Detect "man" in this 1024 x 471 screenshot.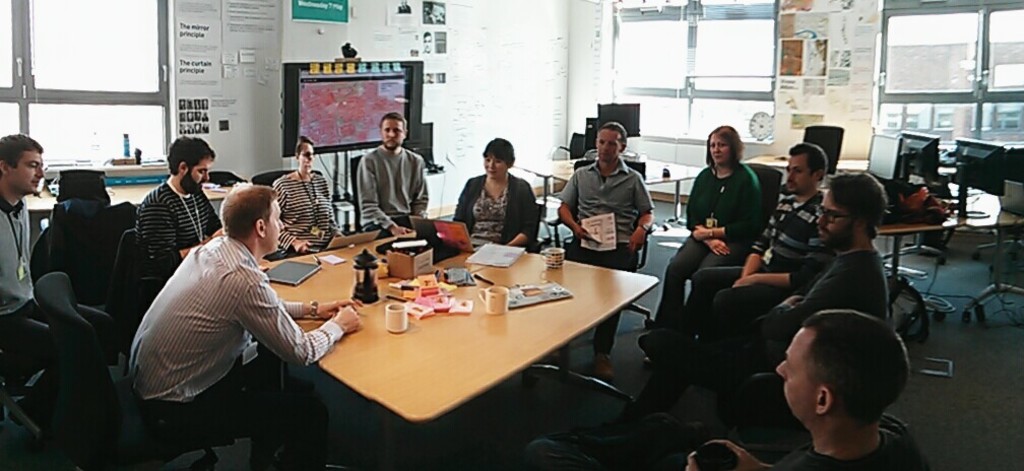
Detection: x1=557, y1=121, x2=655, y2=369.
